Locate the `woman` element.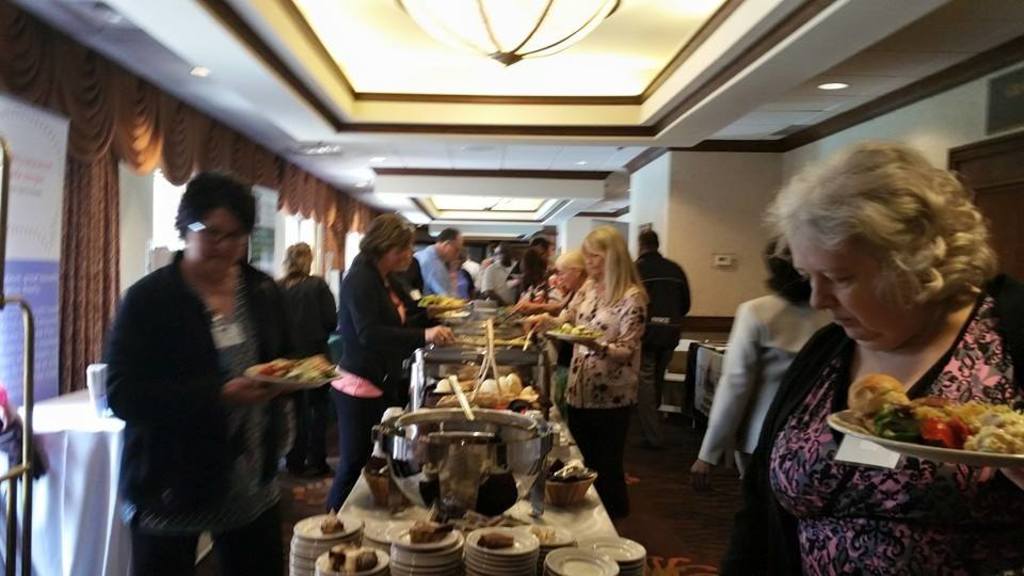
Element bbox: box=[714, 135, 1023, 575].
